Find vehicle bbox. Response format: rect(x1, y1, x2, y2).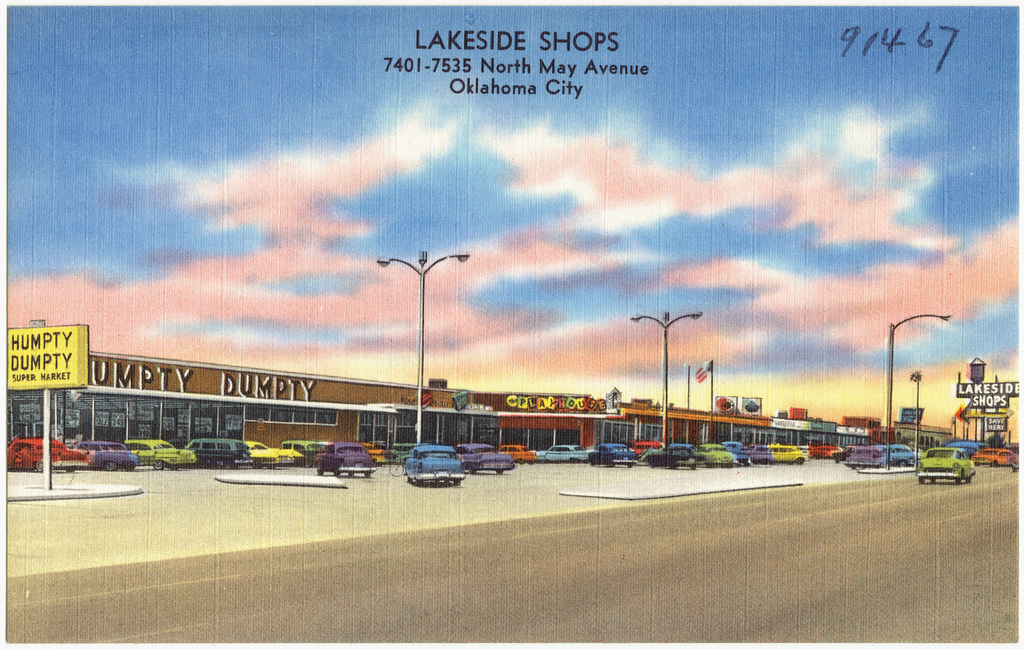
rect(401, 448, 467, 486).
